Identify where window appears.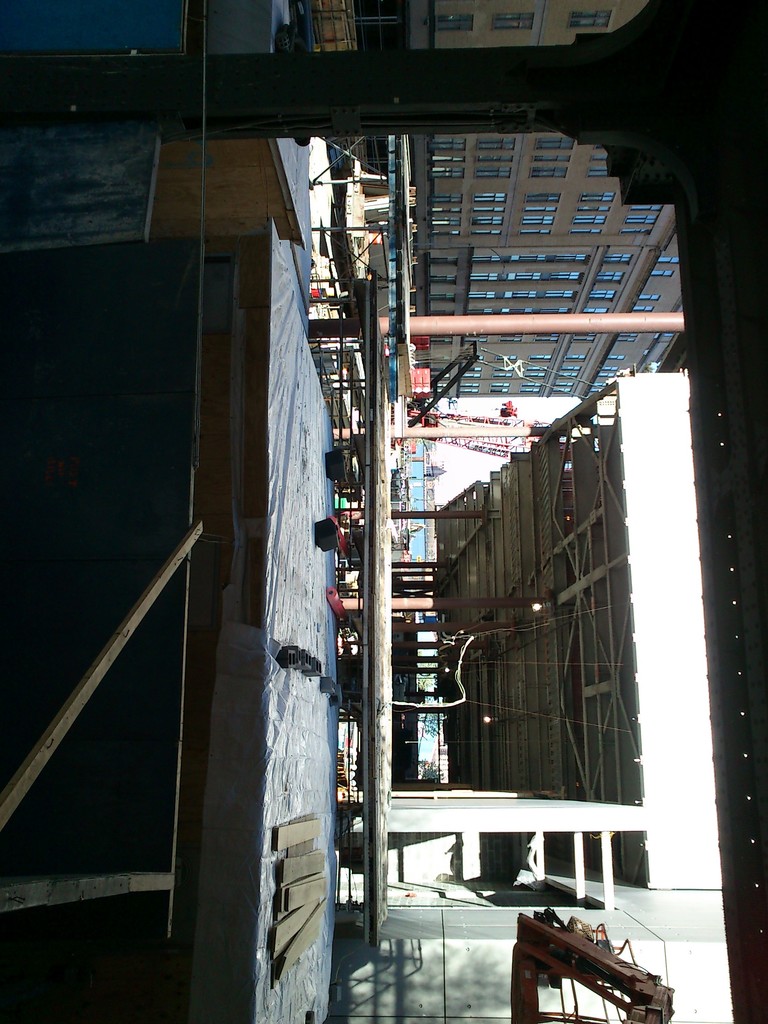
Appears at select_region(592, 156, 607, 163).
